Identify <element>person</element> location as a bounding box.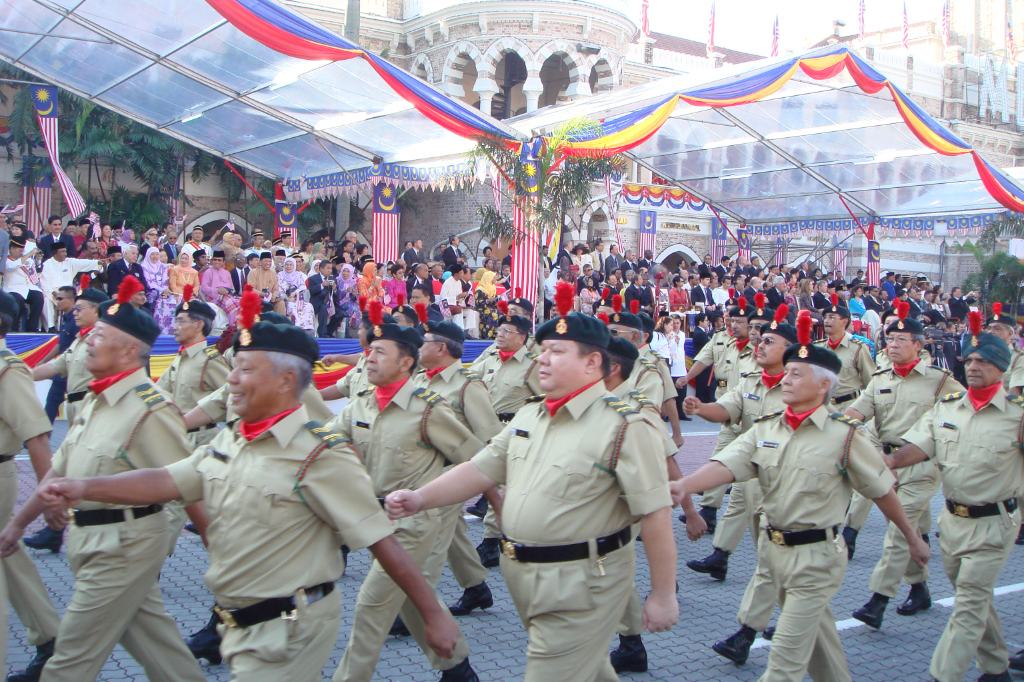
bbox(983, 298, 1023, 548).
